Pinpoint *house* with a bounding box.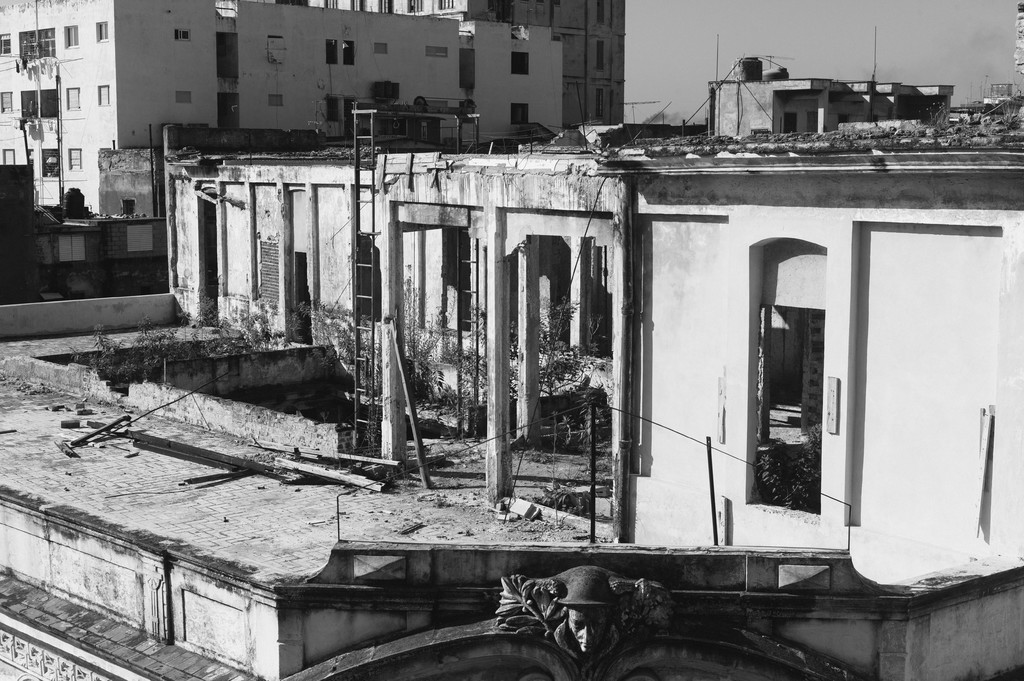
(left=301, top=0, right=621, bottom=128).
